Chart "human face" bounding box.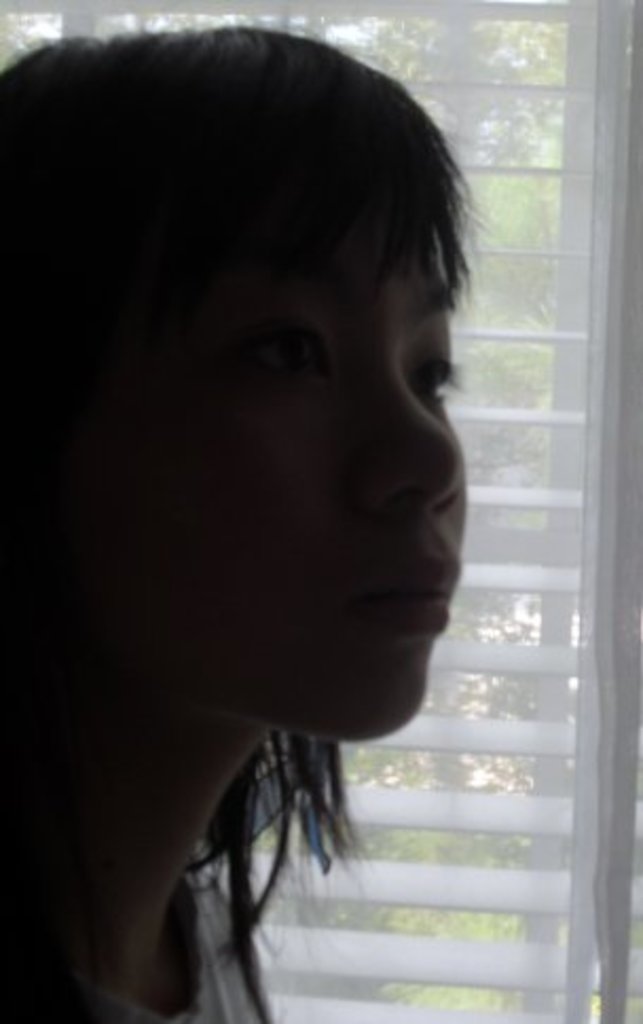
Charted: rect(91, 231, 470, 747).
